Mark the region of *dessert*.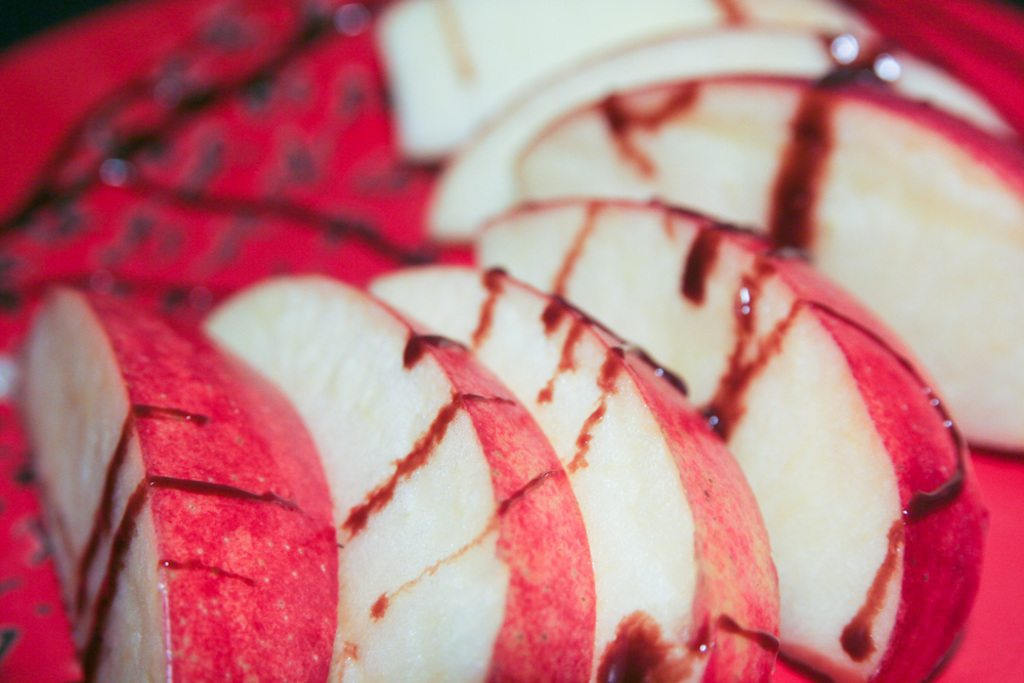
Region: <region>370, 264, 788, 682</region>.
